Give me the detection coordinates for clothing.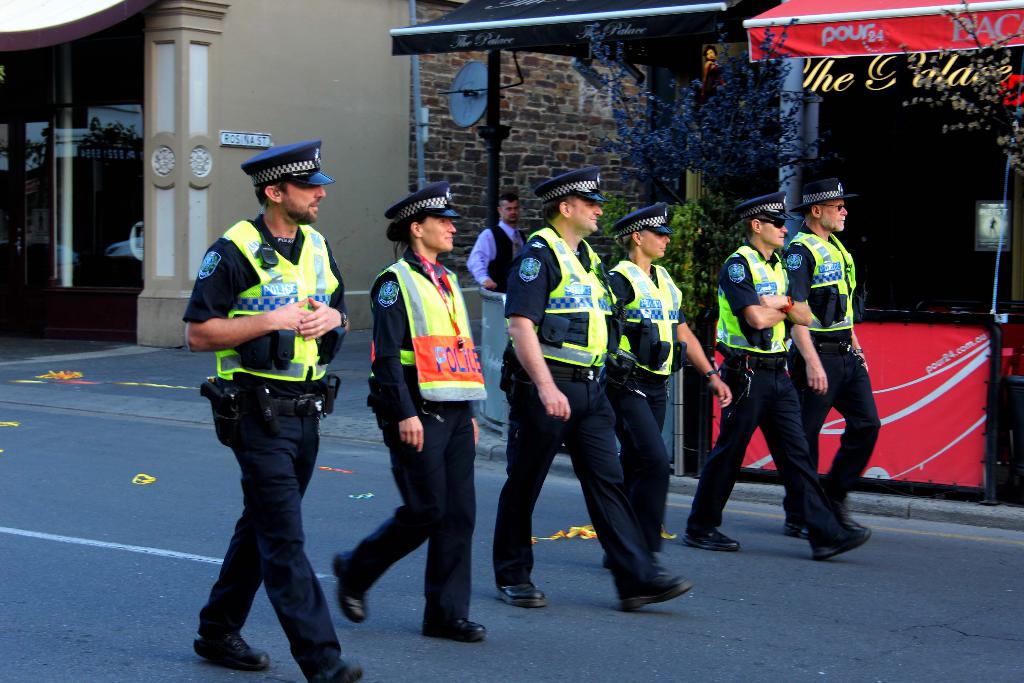
left=605, top=258, right=689, bottom=556.
